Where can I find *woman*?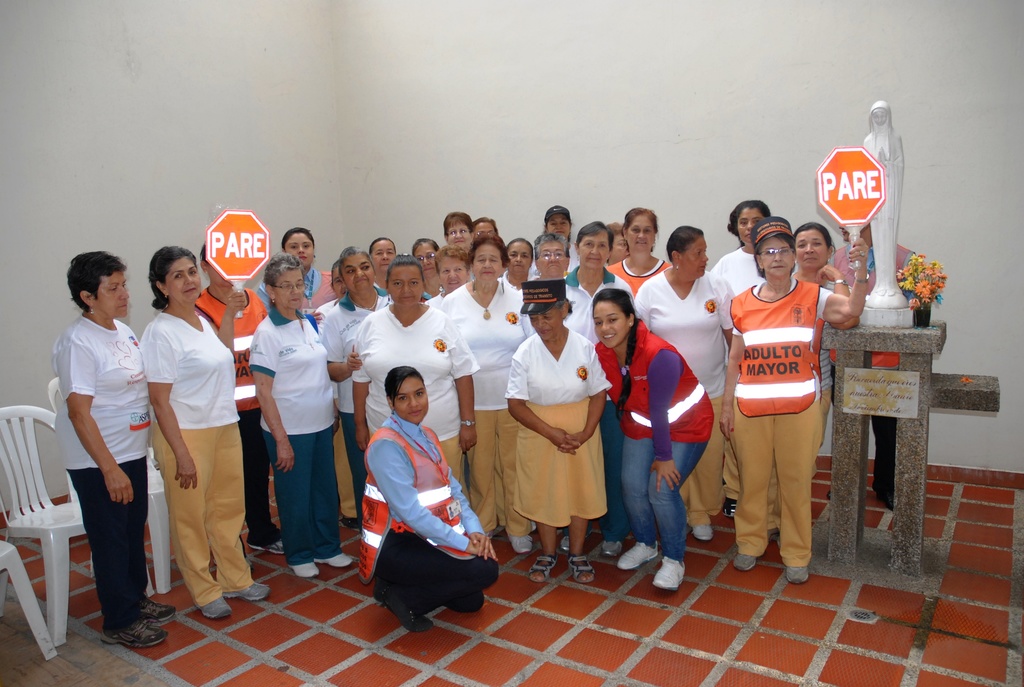
You can find it at 53/250/186/652.
